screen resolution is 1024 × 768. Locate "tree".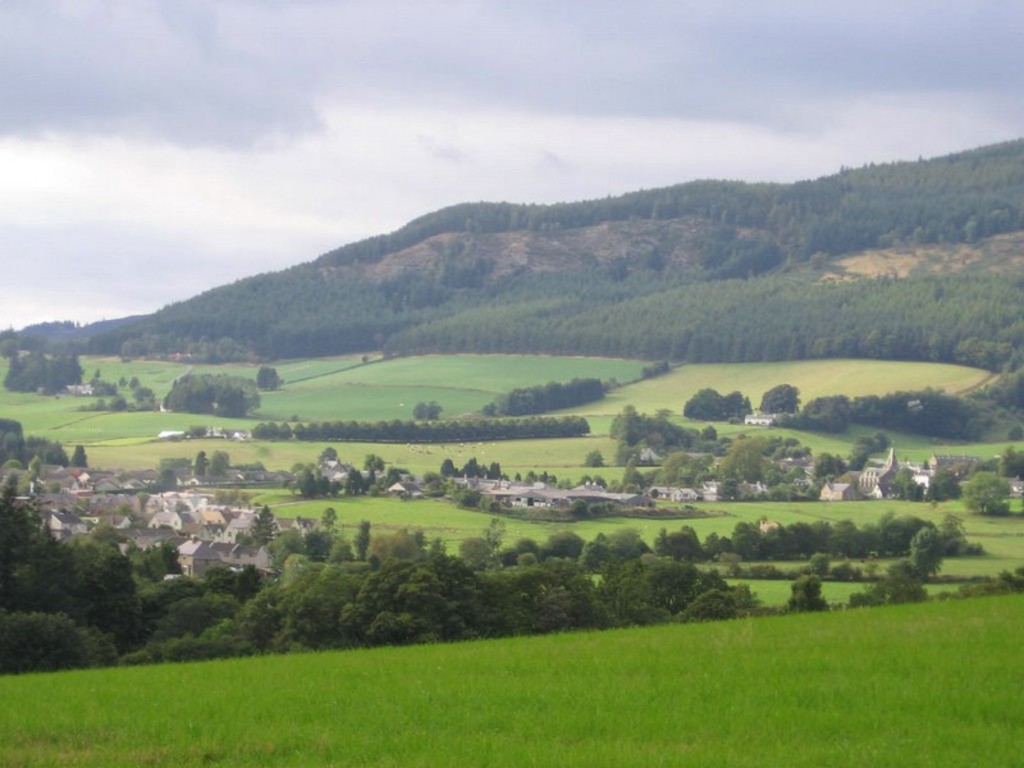
bbox=[148, 543, 759, 663].
